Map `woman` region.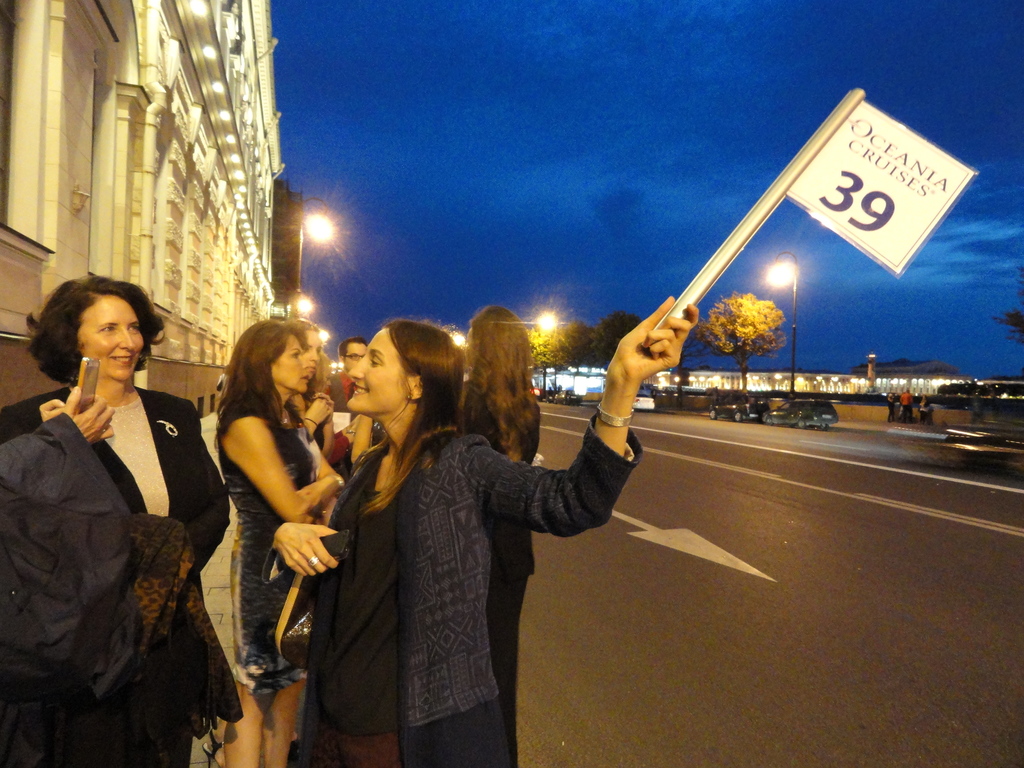
Mapped to (292,319,334,456).
